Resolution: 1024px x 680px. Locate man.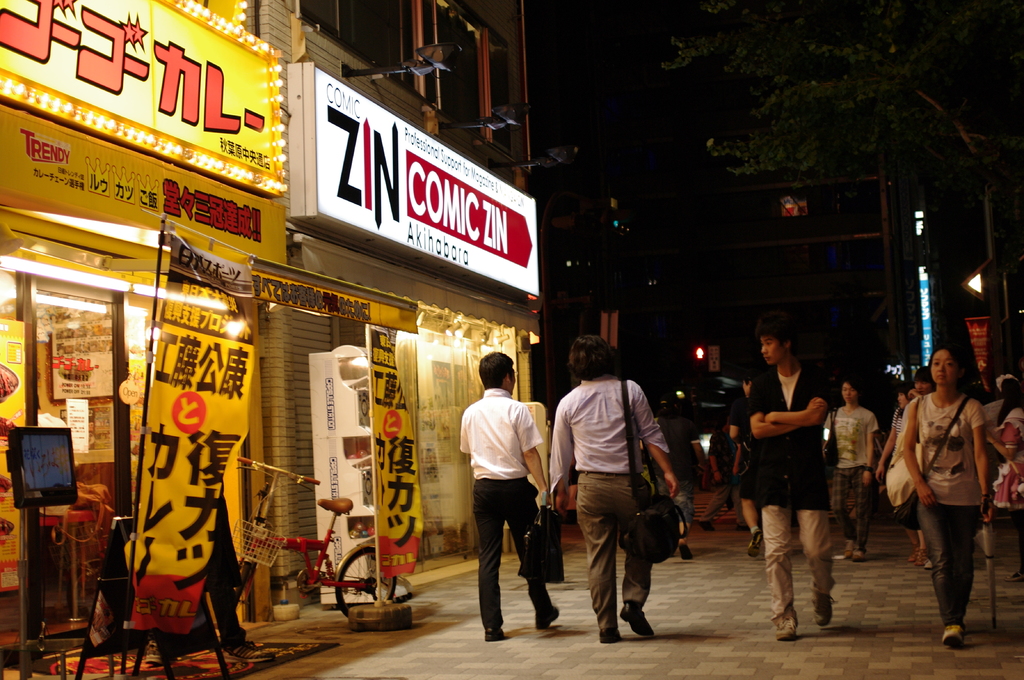
select_region(730, 377, 764, 553).
